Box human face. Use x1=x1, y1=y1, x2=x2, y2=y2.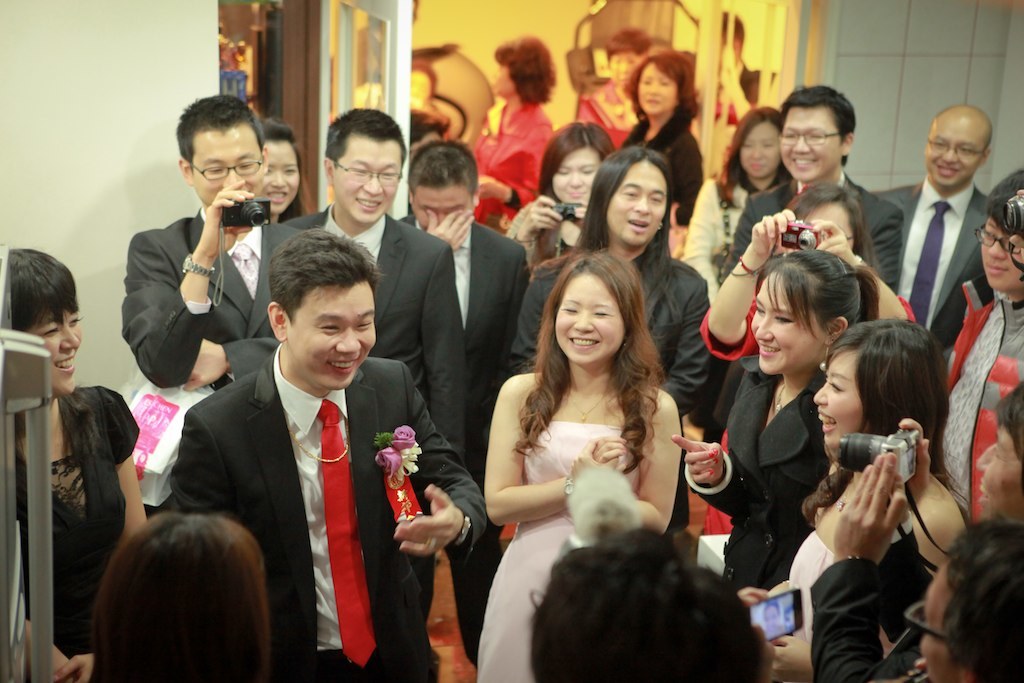
x1=551, y1=266, x2=629, y2=362.
